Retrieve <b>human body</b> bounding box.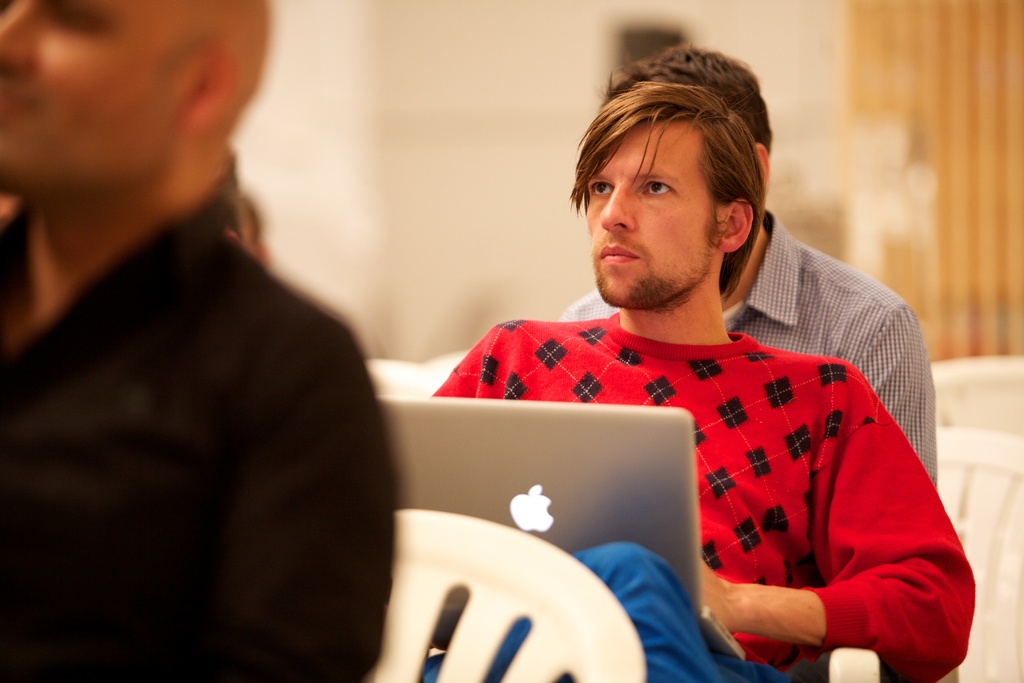
Bounding box: crop(2, 0, 402, 682).
